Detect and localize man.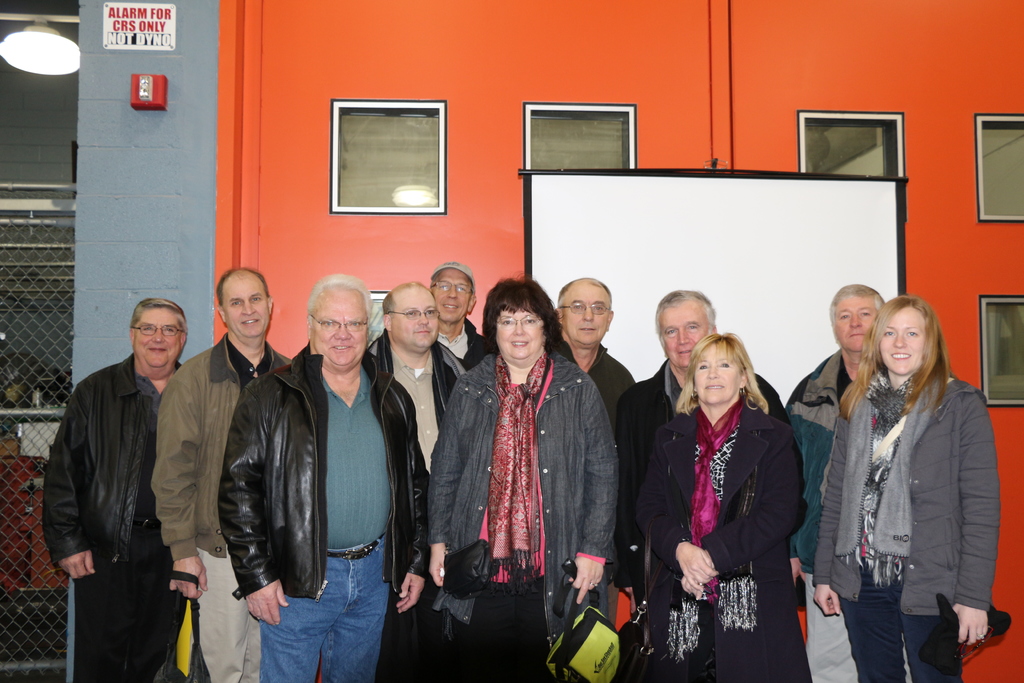
Localized at (358,278,479,682).
